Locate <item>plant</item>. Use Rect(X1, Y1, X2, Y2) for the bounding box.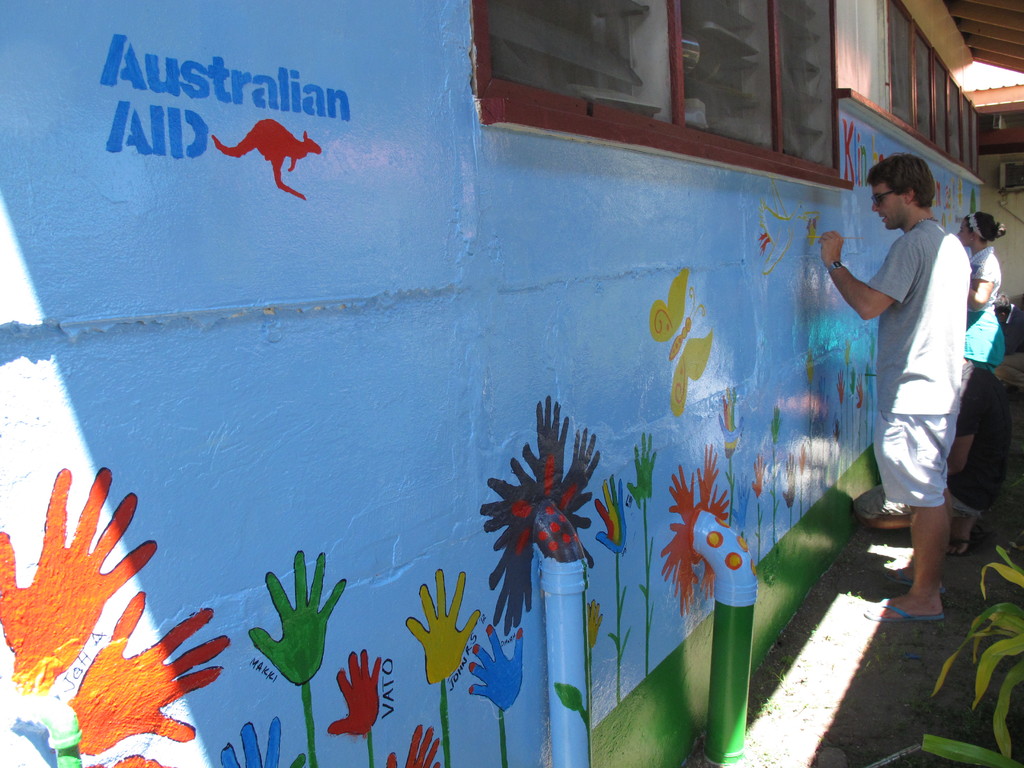
Rect(925, 544, 1023, 767).
